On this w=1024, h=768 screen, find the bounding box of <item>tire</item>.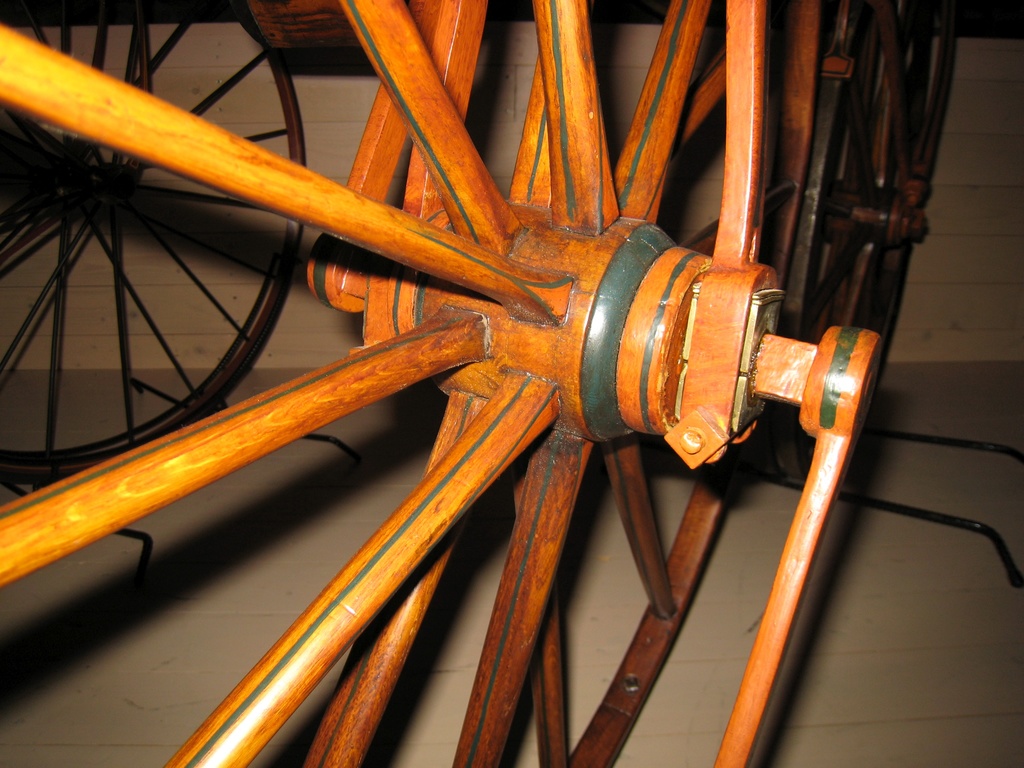
Bounding box: left=0, top=0, right=301, bottom=486.
